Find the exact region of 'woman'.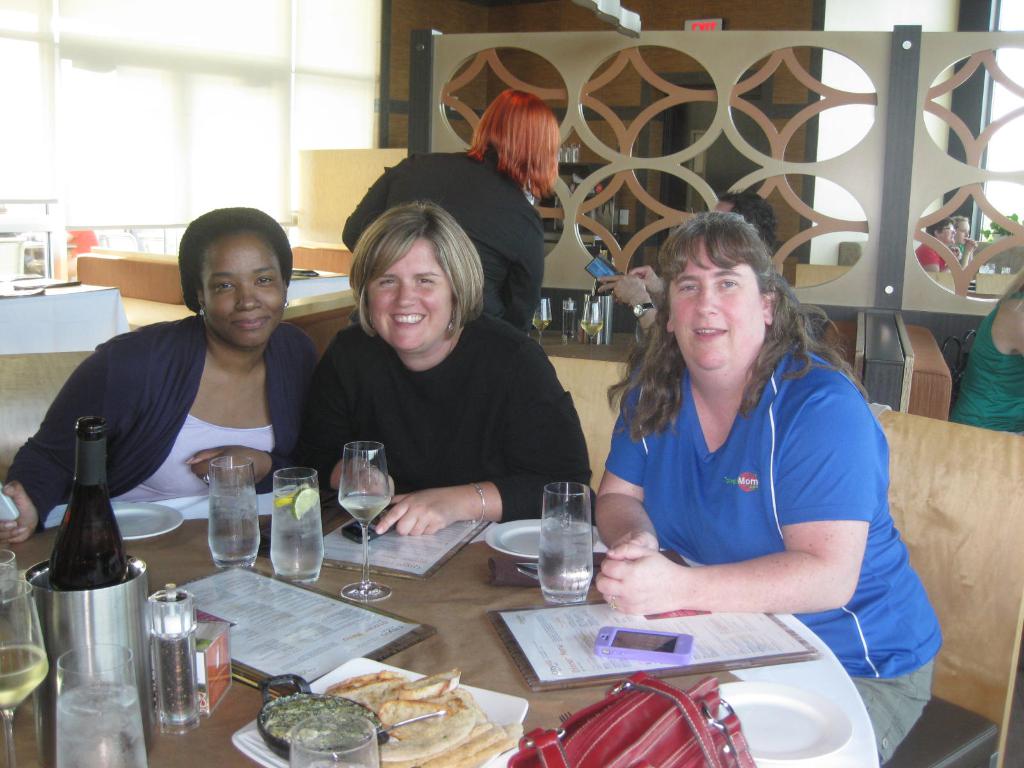
Exact region: (918,214,963,274).
